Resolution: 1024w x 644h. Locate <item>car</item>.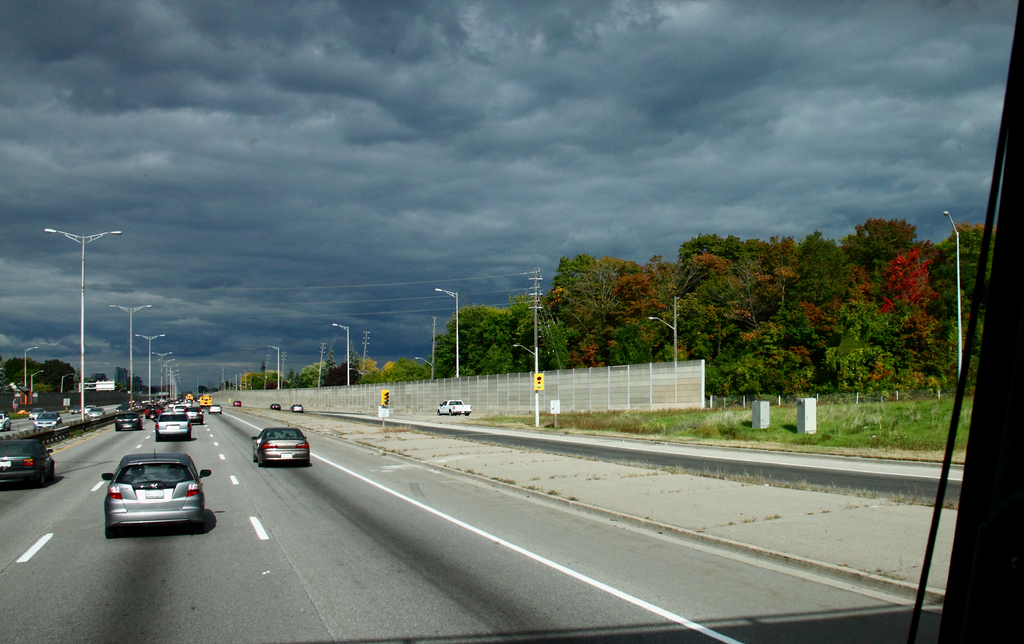
pyautogui.locateOnScreen(35, 405, 63, 431).
